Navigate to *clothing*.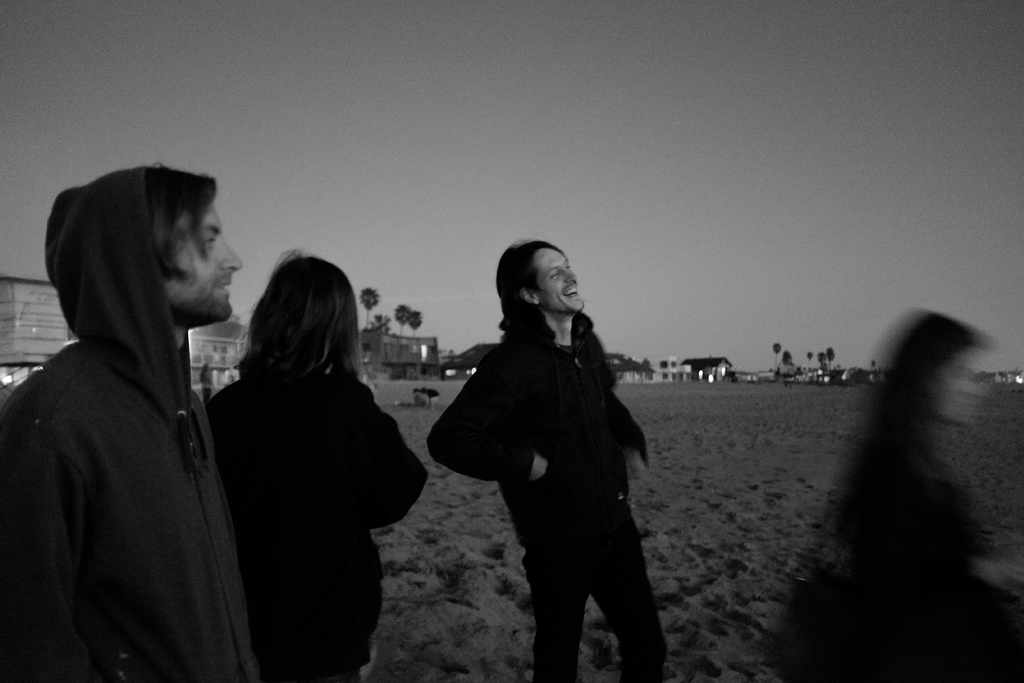
Navigation target: [209, 365, 424, 682].
